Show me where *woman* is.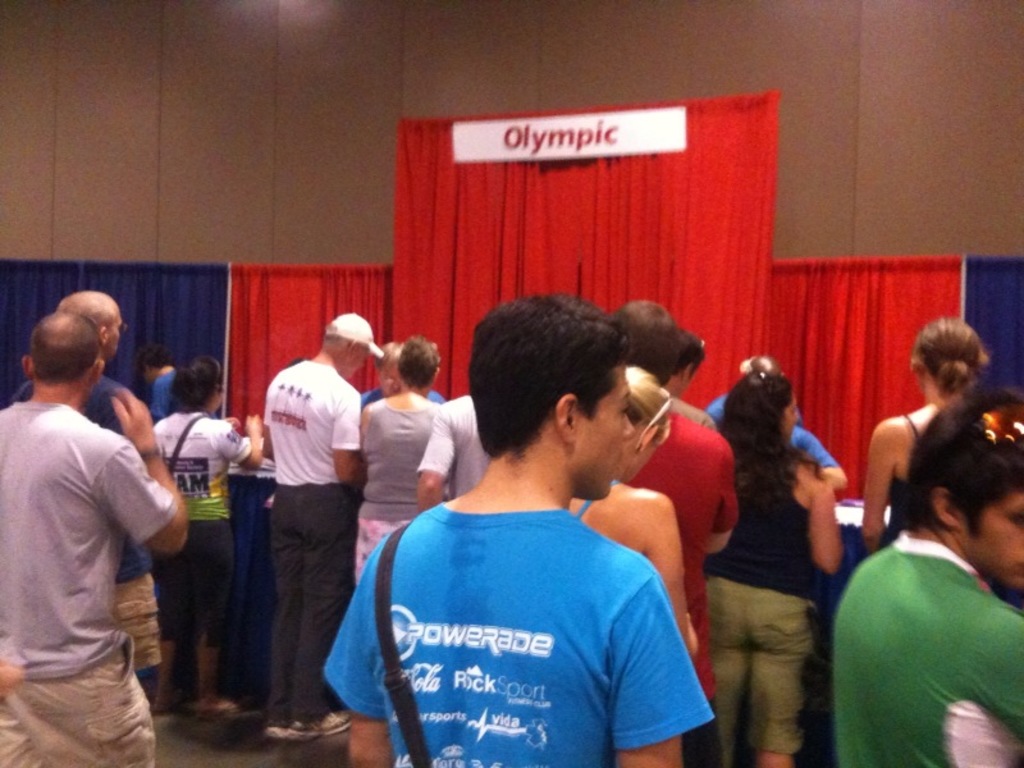
*woman* is at bbox=[859, 315, 987, 558].
